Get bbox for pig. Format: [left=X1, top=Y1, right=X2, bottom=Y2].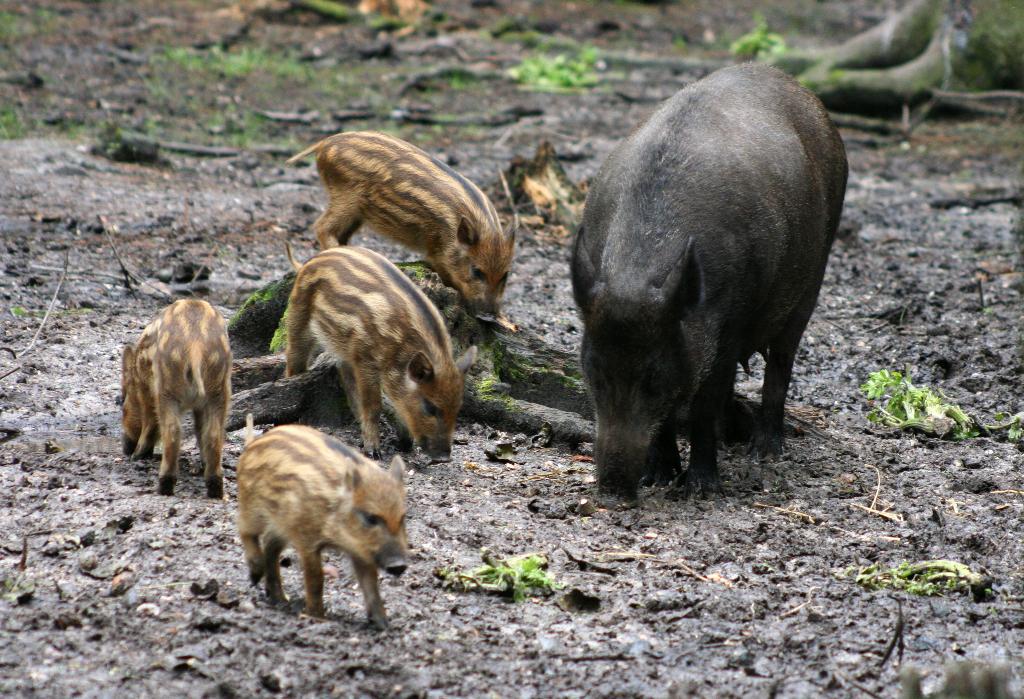
[left=282, top=226, right=479, bottom=463].
